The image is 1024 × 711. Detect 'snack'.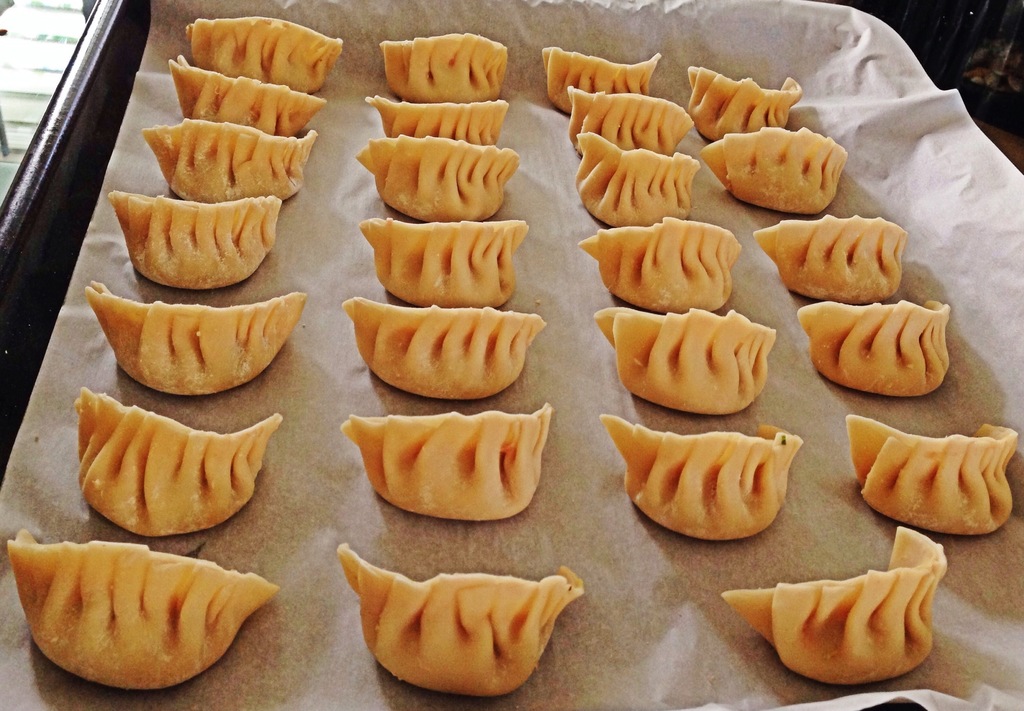
Detection: (left=77, top=381, right=283, bottom=535).
